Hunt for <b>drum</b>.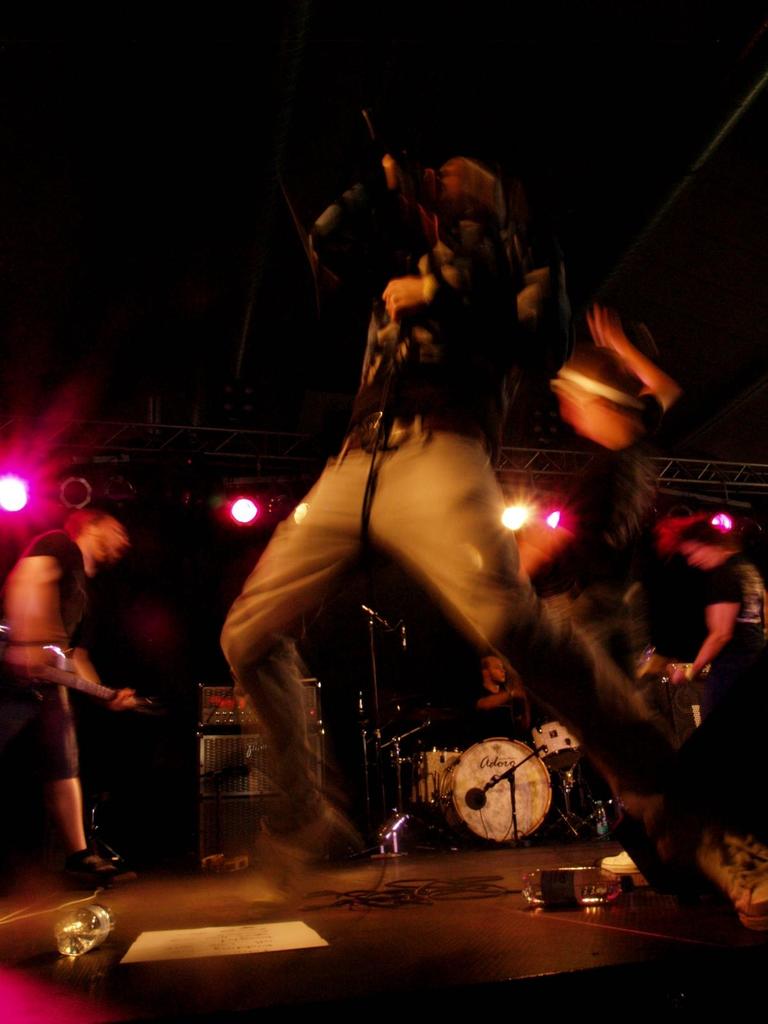
Hunted down at rect(417, 750, 463, 808).
